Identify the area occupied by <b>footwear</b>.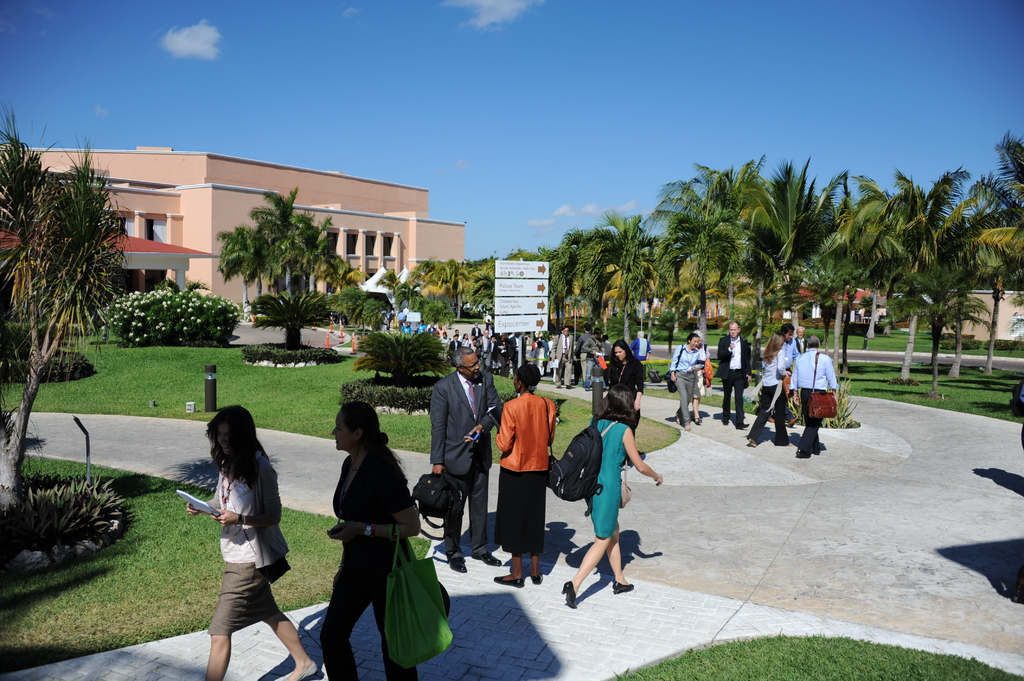
Area: region(734, 421, 750, 429).
